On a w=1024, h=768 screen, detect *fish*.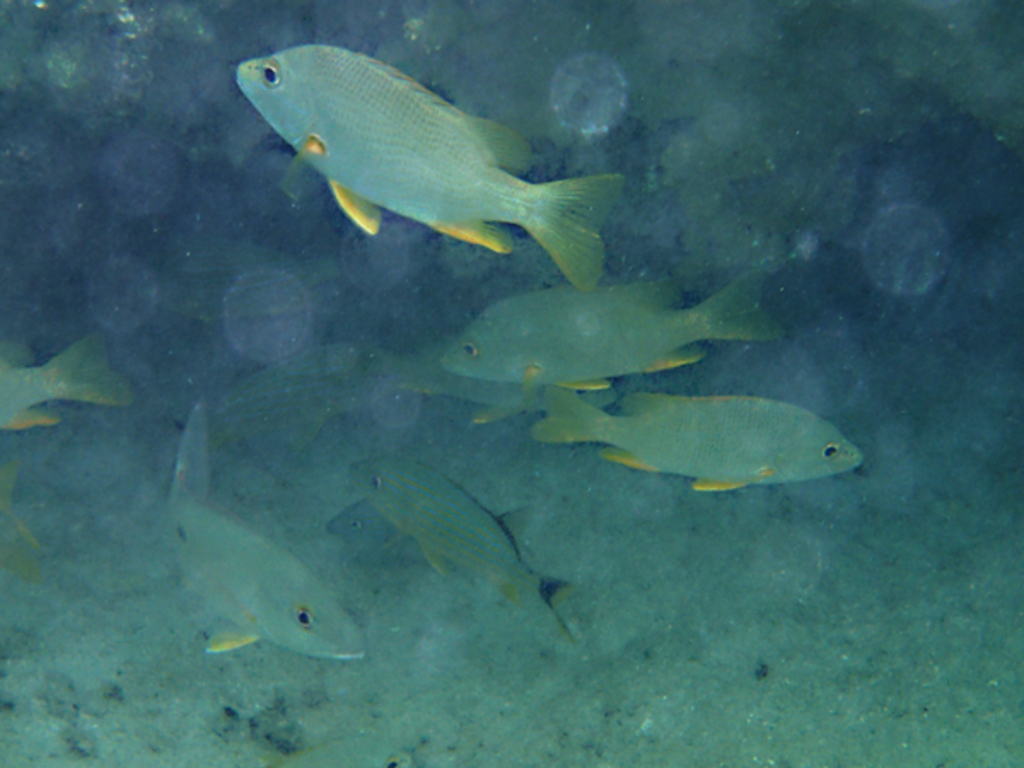
[3,335,137,439].
